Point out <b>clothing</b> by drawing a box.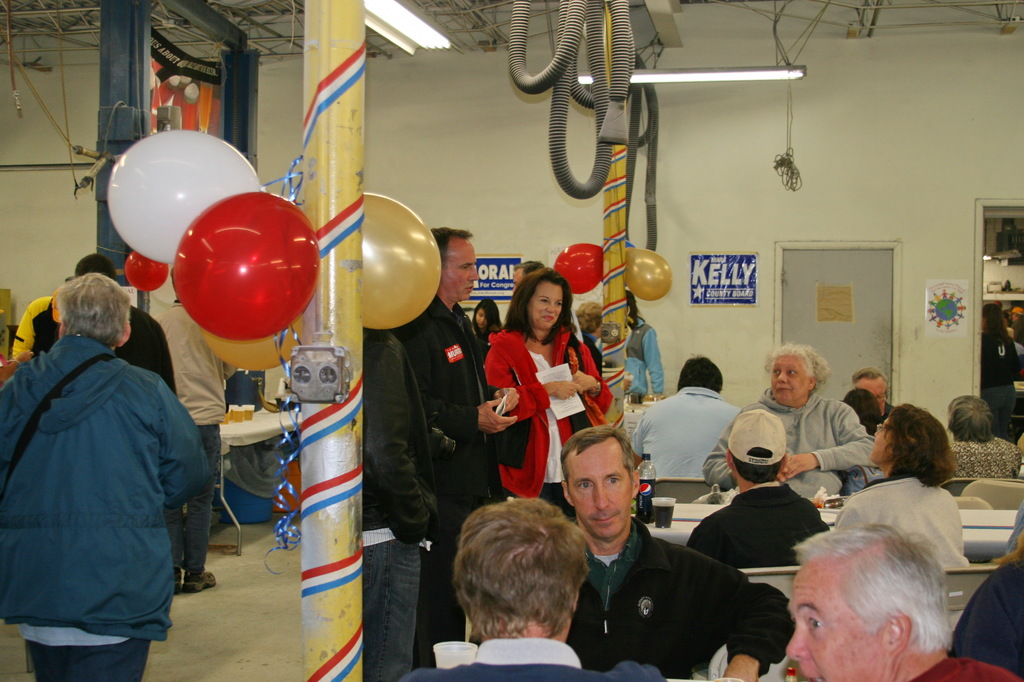
7 296 51 360.
